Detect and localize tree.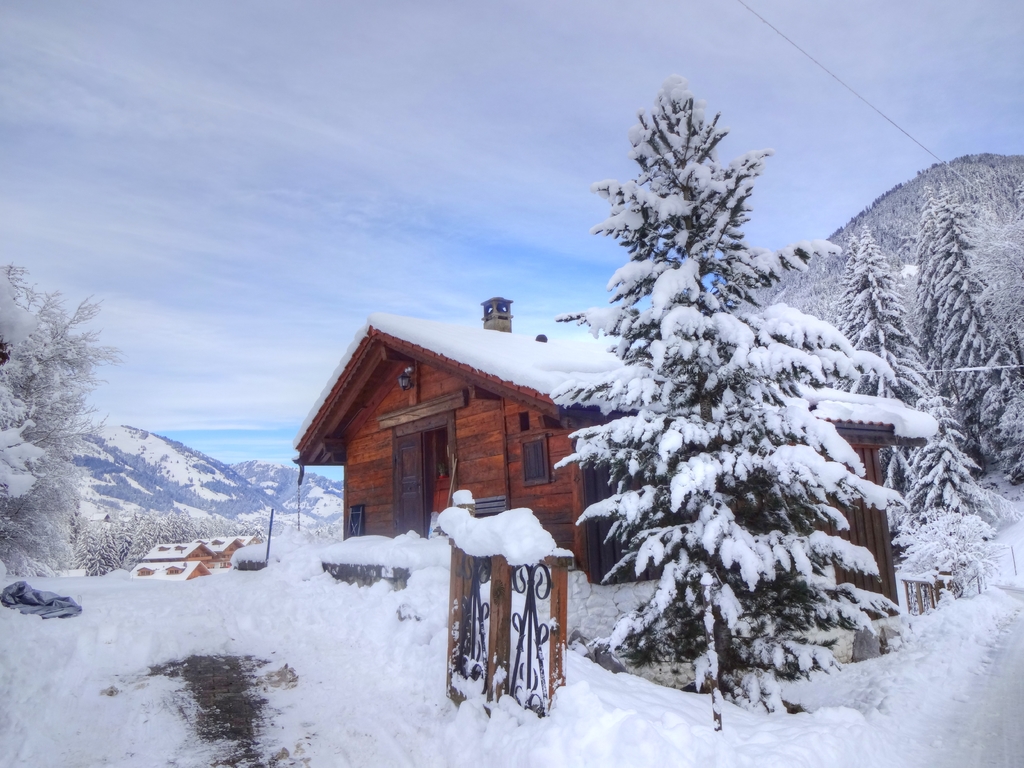
Localized at detection(4, 258, 118, 580).
